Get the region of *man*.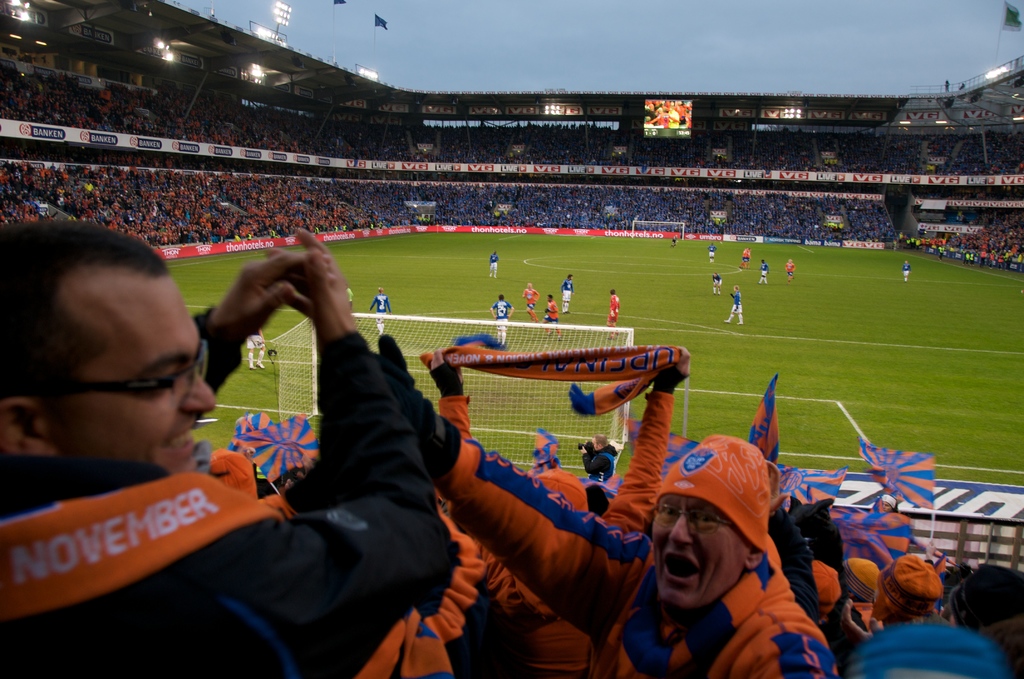
[x1=703, y1=240, x2=719, y2=261].
